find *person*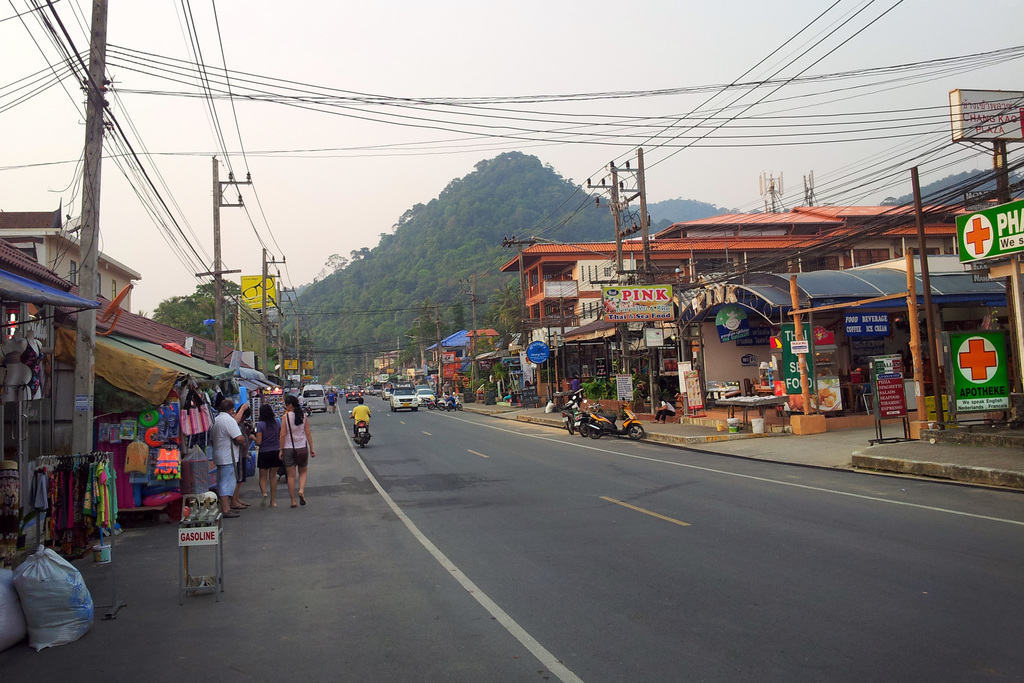
250 403 280 508
